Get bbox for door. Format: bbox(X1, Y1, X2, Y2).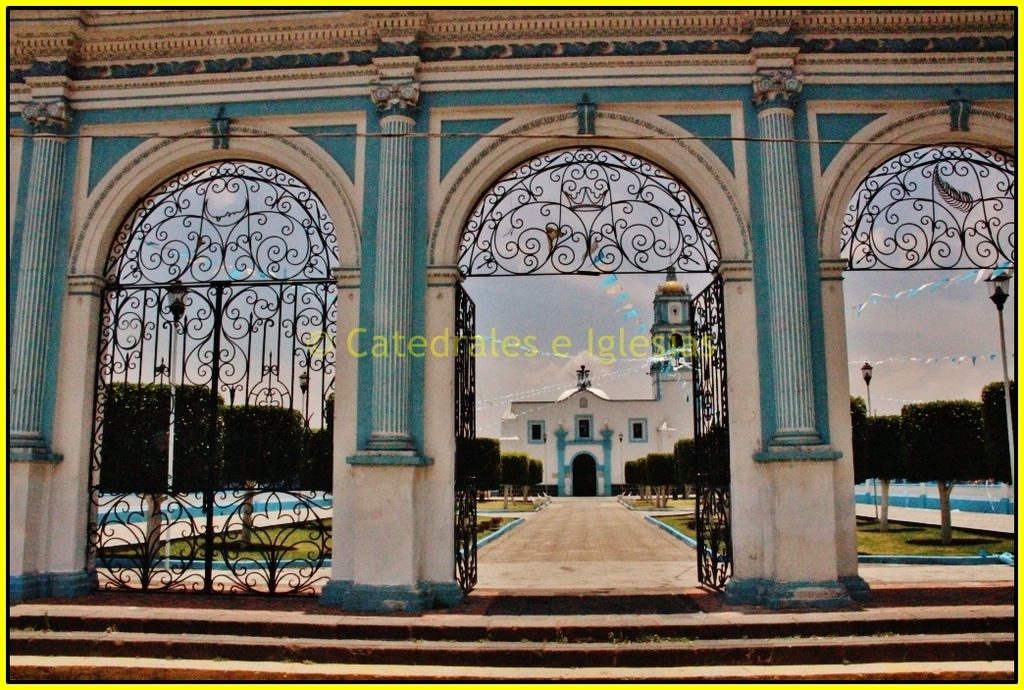
bbox(574, 450, 595, 496).
